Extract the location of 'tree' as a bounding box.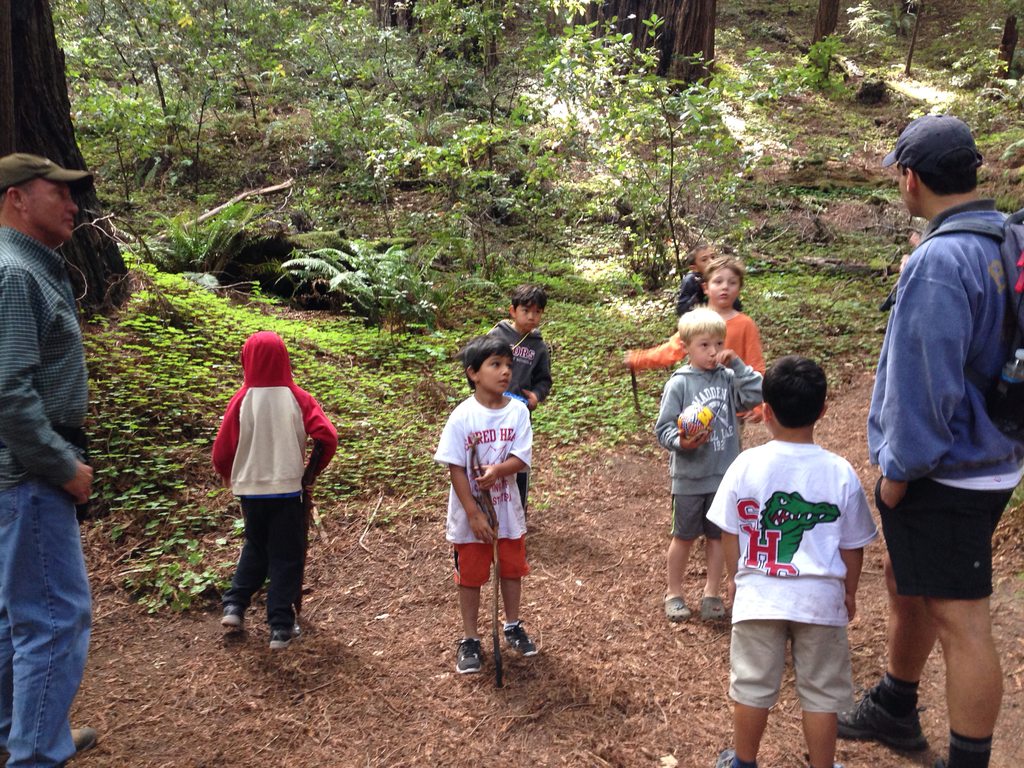
0 0 132 314.
